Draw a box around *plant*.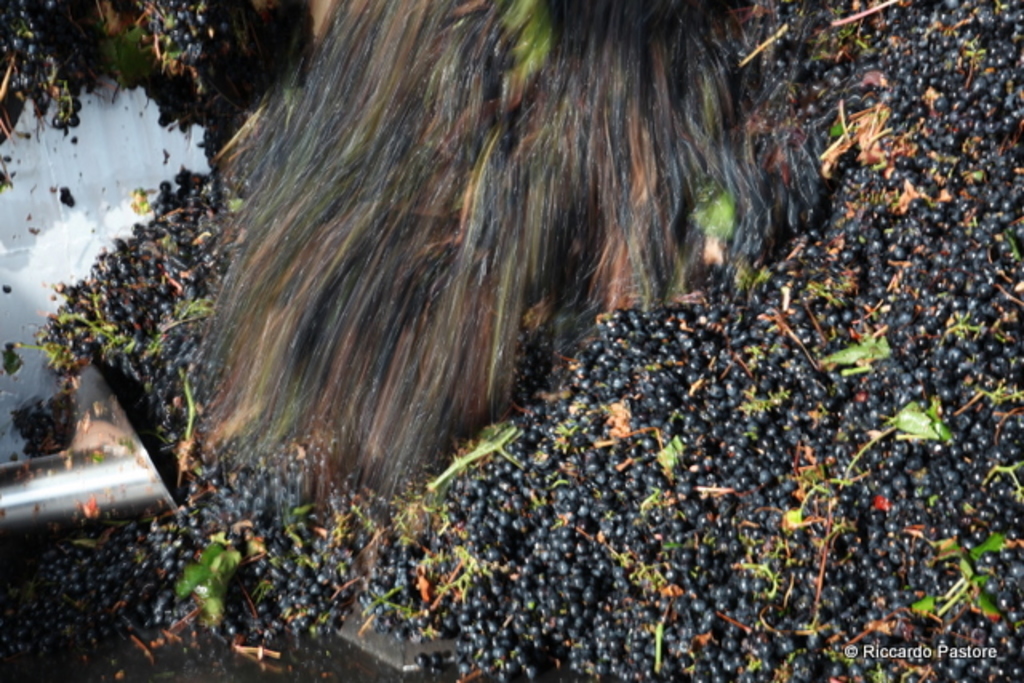
[835,392,958,493].
